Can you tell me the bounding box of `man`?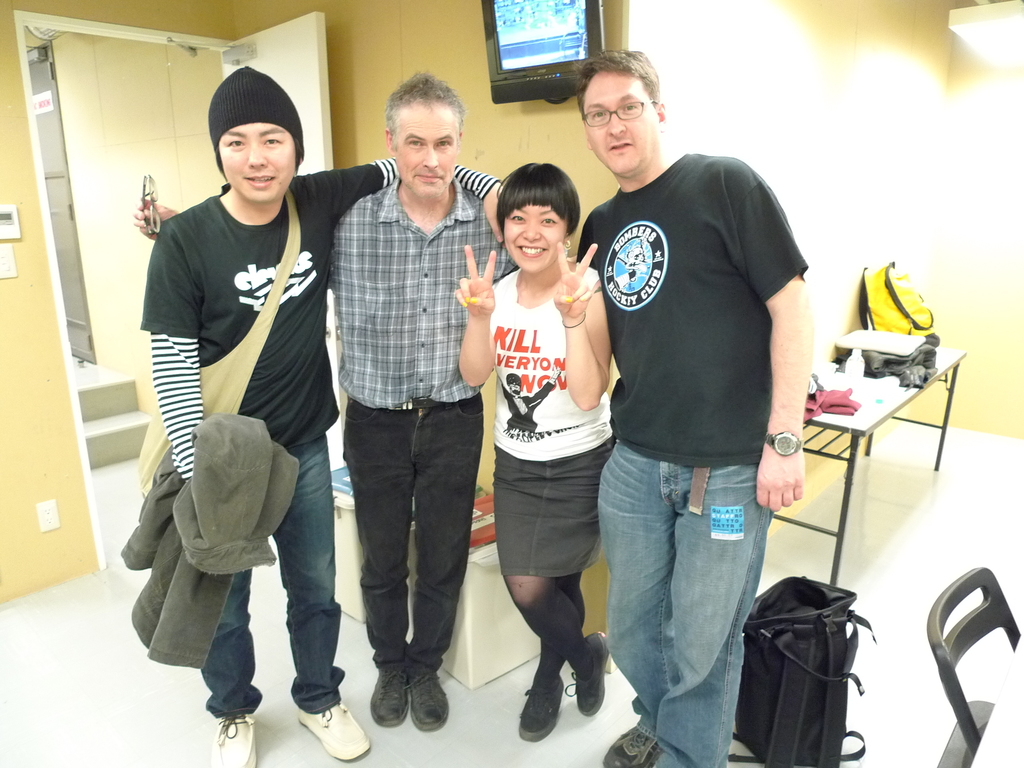
region(131, 61, 509, 767).
